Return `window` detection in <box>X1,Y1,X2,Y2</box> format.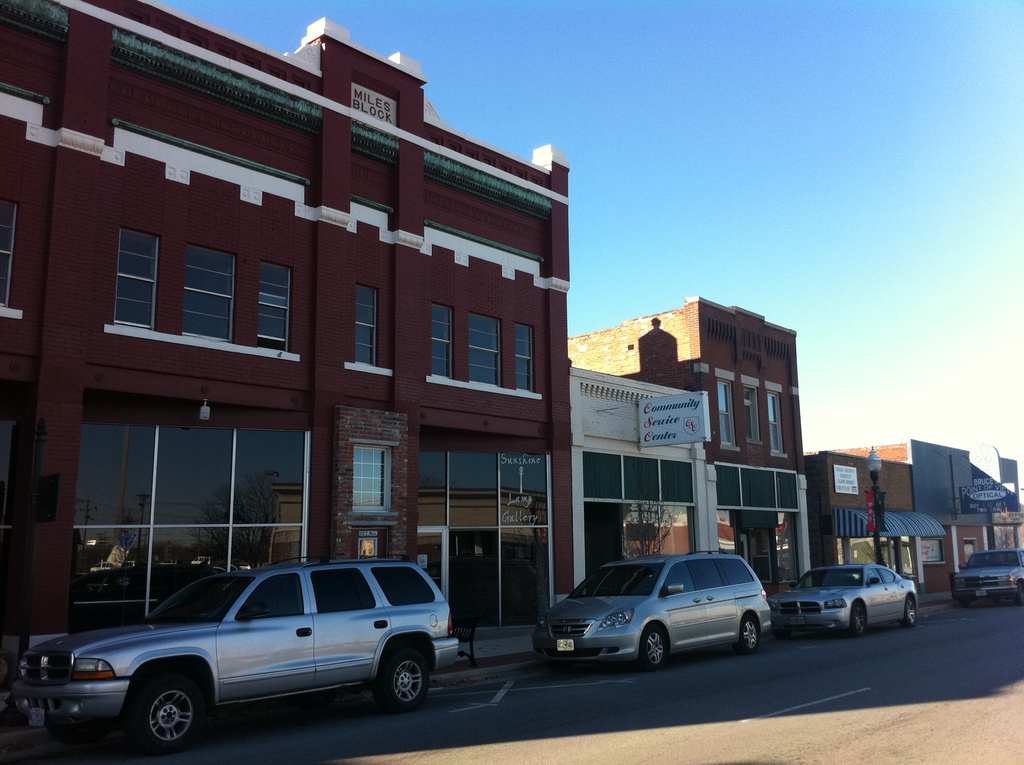
<box>420,426,550,624</box>.
